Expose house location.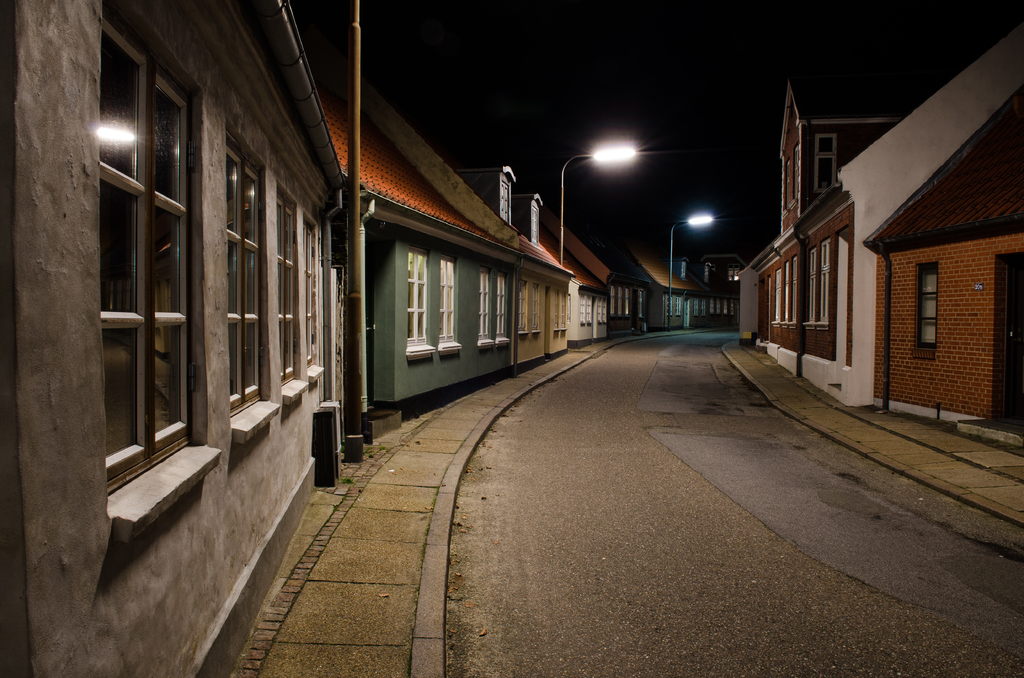
Exposed at x1=750, y1=242, x2=794, y2=356.
